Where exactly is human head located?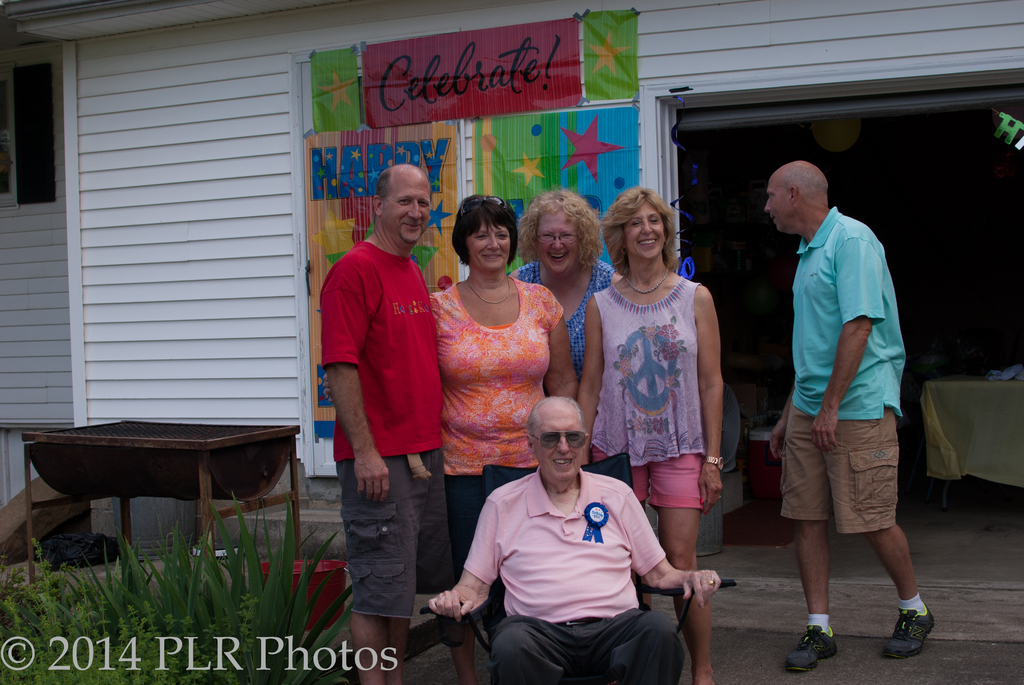
Its bounding box is [604, 191, 671, 261].
